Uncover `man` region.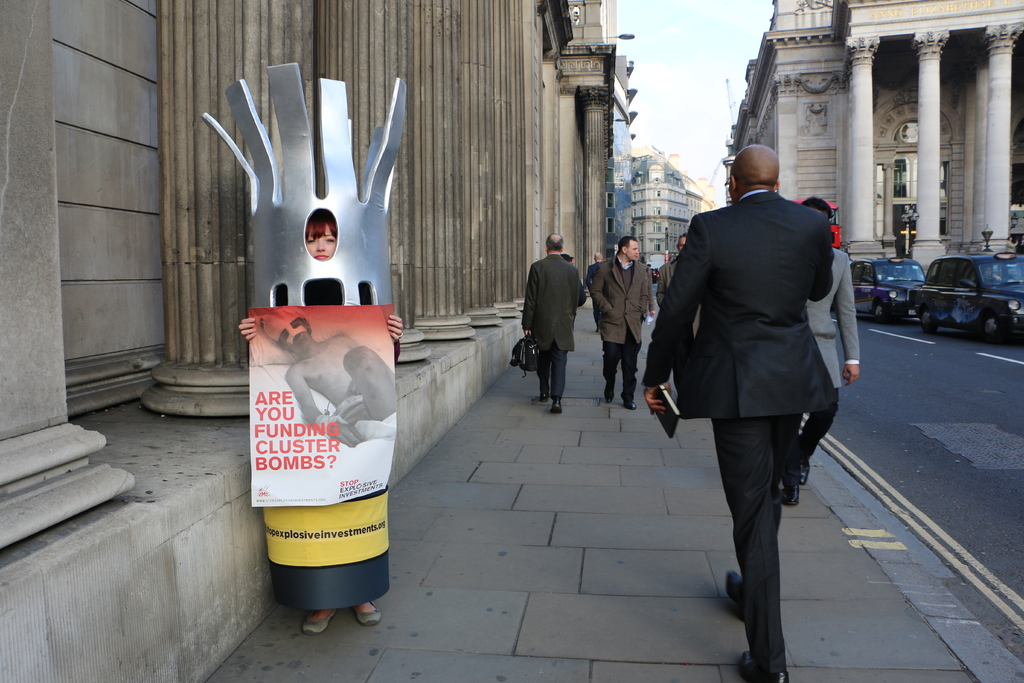
Uncovered: 656:235:694:335.
